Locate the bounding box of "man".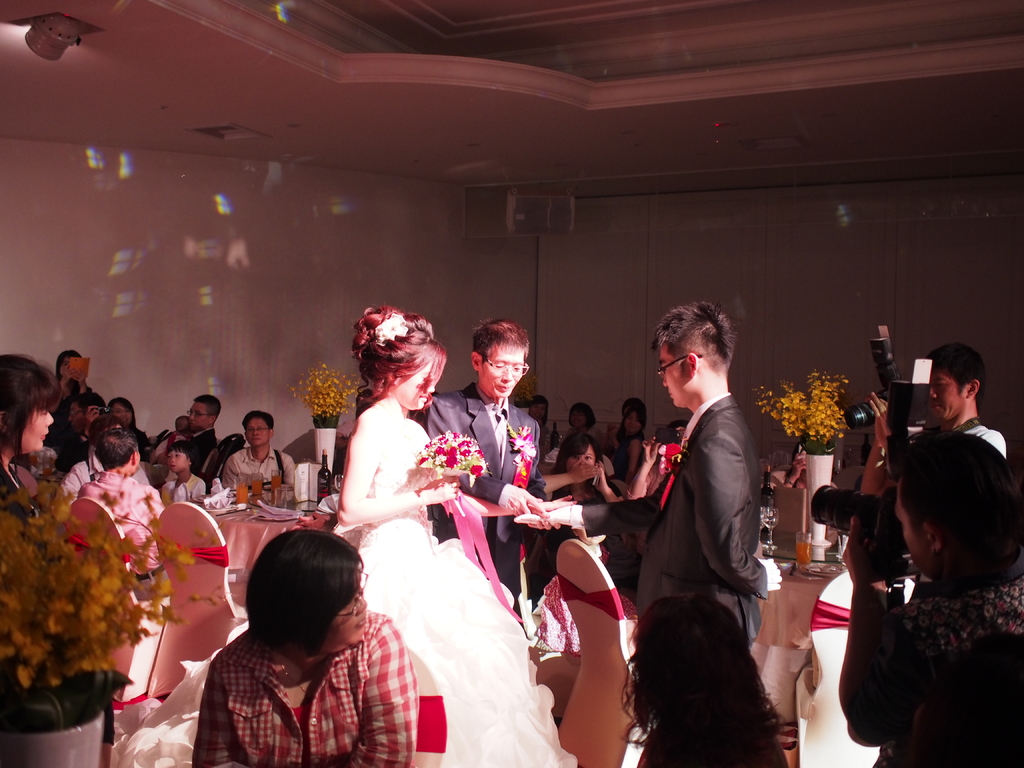
Bounding box: <region>875, 339, 1011, 509</region>.
